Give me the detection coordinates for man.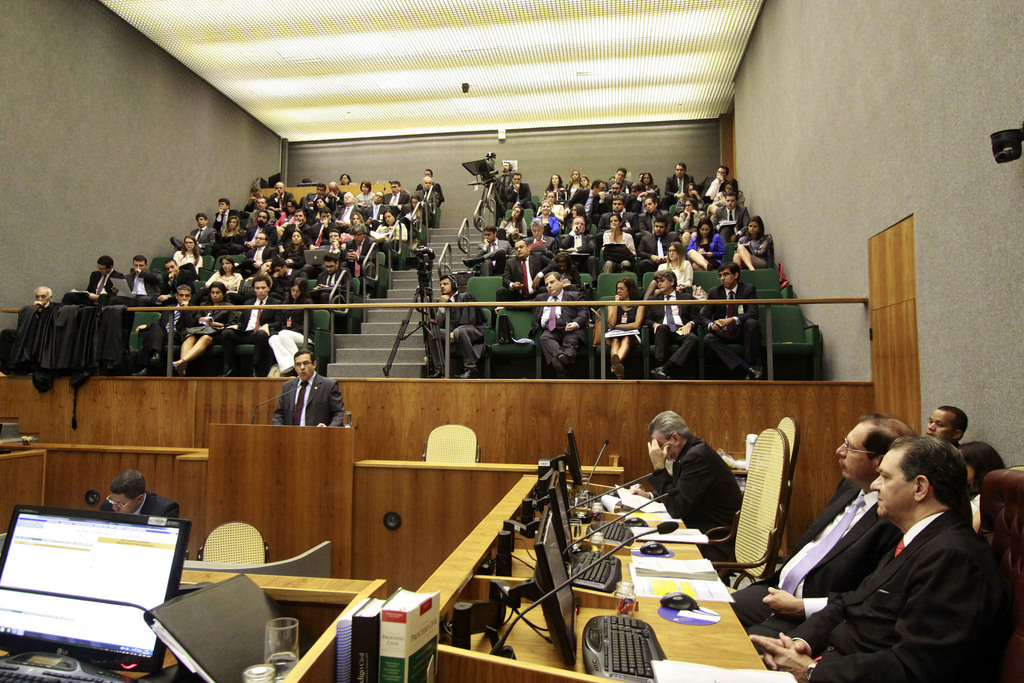
329,193,358,224.
